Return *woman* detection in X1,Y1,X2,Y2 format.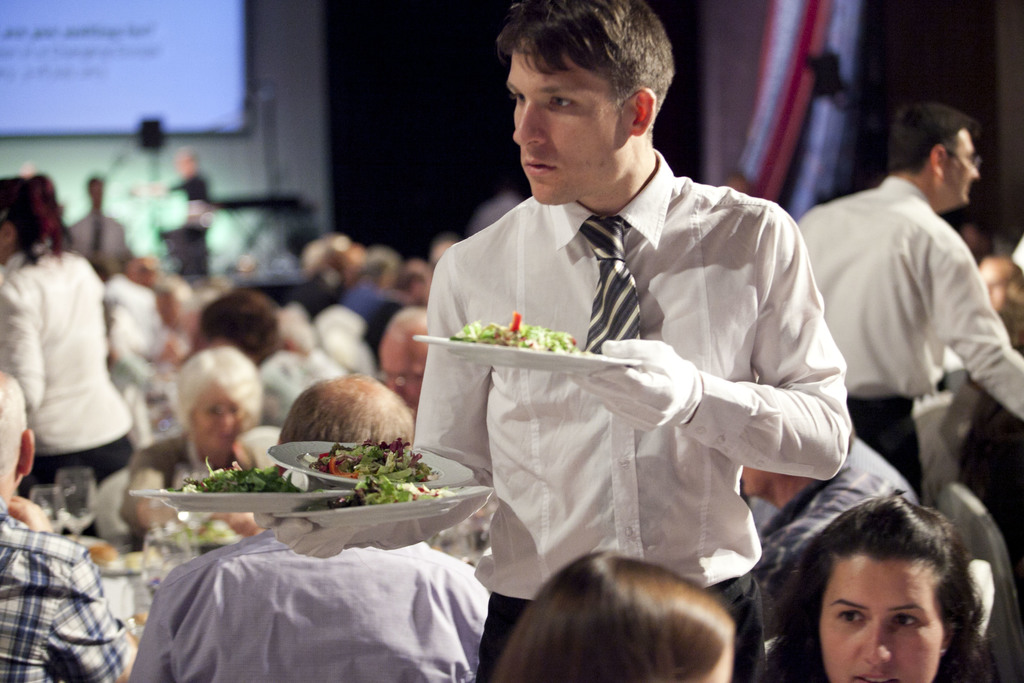
109,347,274,533.
